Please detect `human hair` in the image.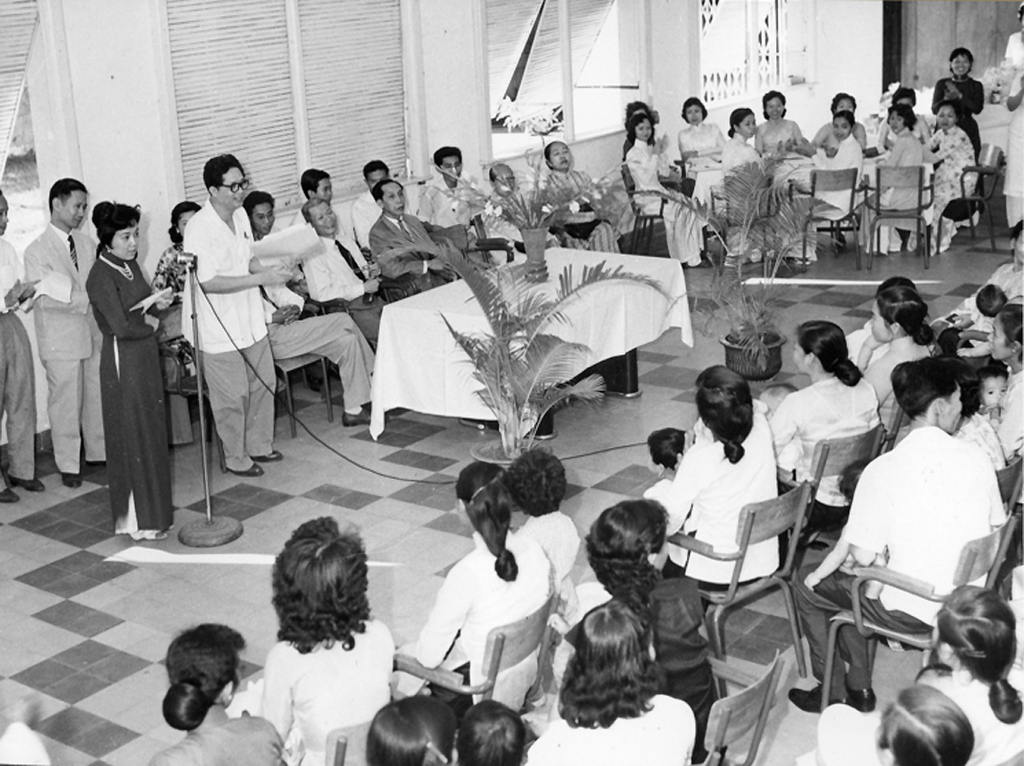
bbox(833, 109, 854, 124).
